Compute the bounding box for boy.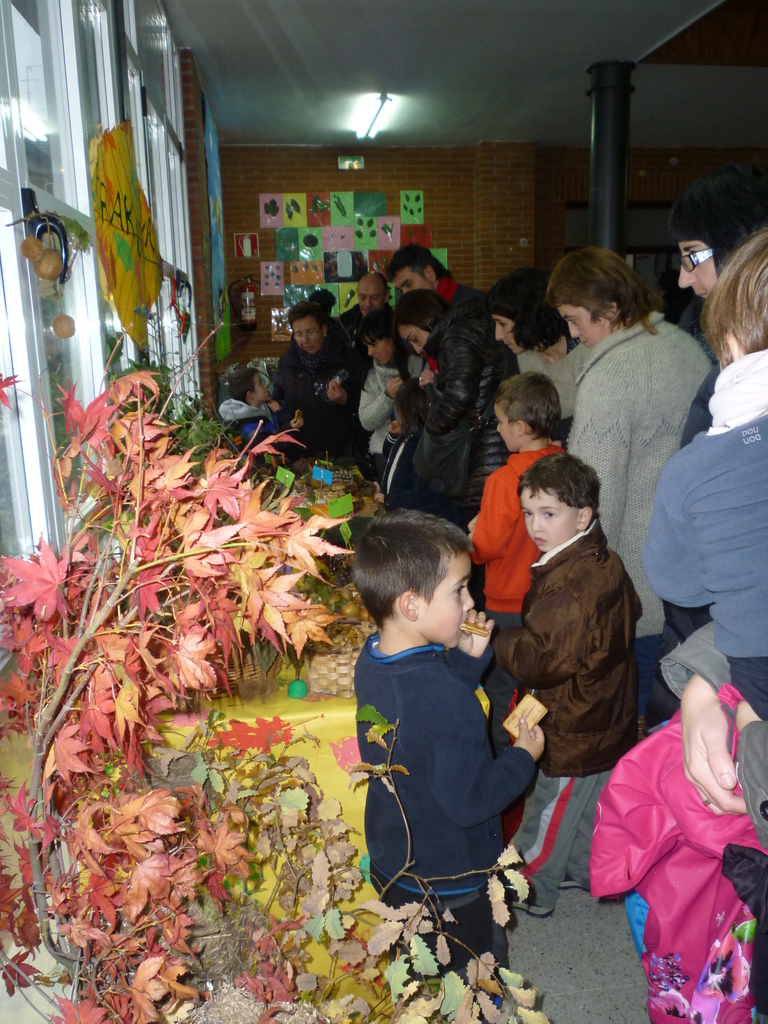
<bbox>648, 220, 767, 721</bbox>.
